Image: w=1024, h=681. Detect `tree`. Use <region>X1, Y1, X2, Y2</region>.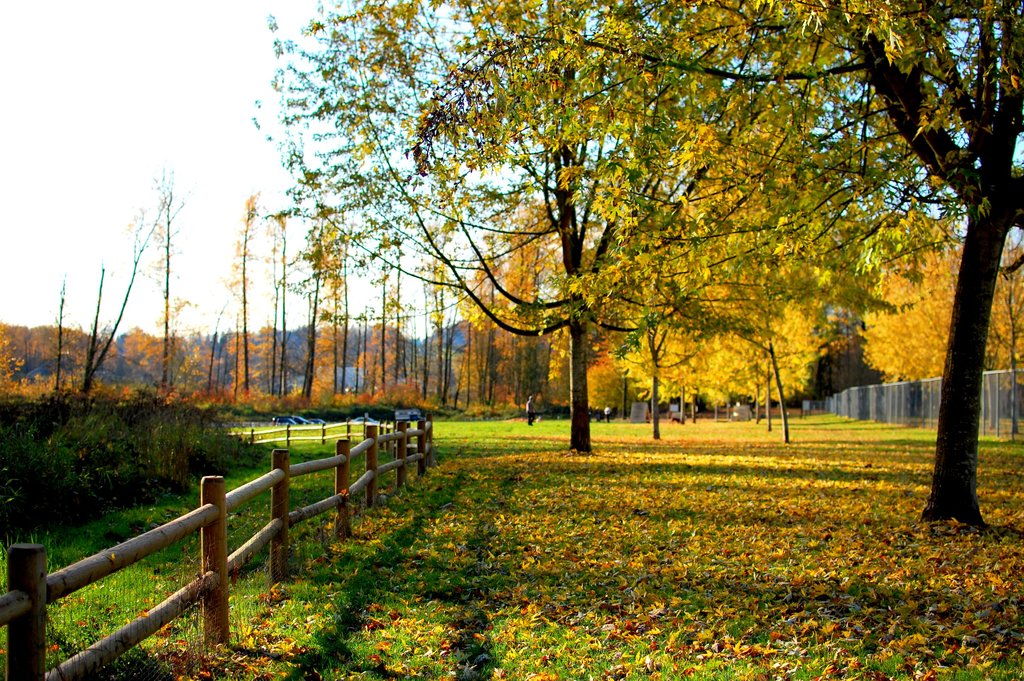
<region>143, 174, 186, 394</region>.
